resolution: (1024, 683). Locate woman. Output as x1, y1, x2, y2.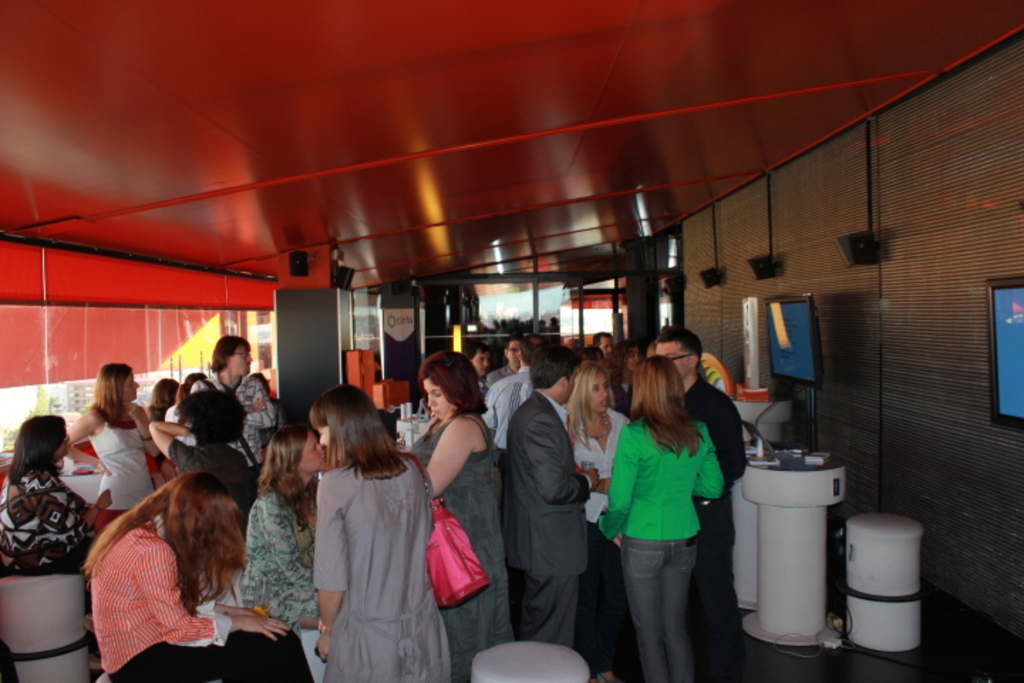
565, 356, 631, 682.
